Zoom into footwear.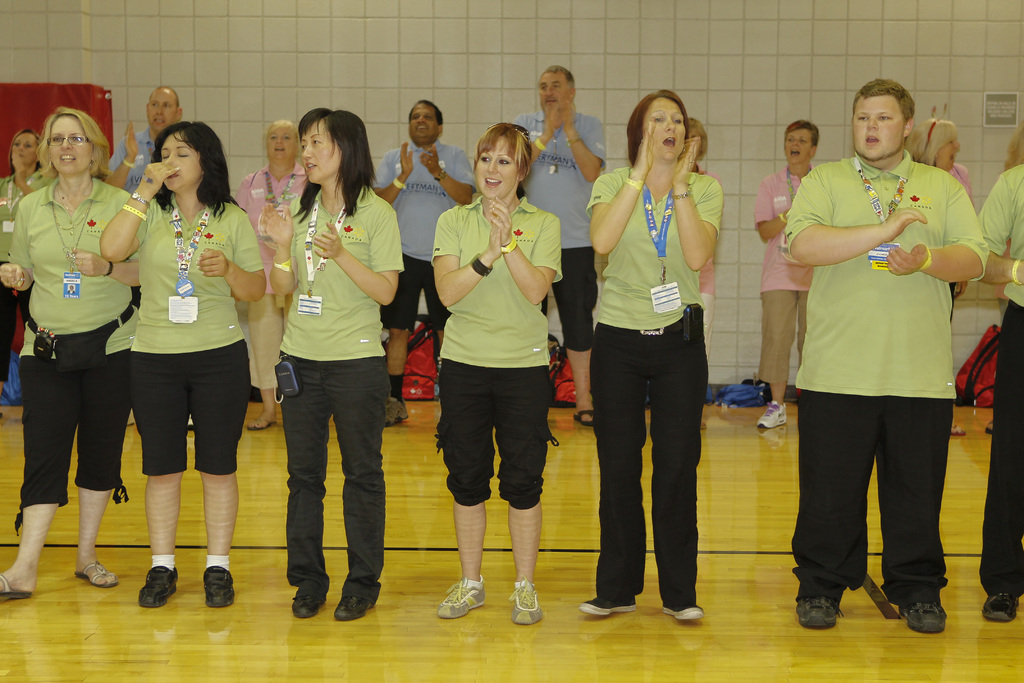
Zoom target: [left=335, top=583, right=380, bottom=616].
